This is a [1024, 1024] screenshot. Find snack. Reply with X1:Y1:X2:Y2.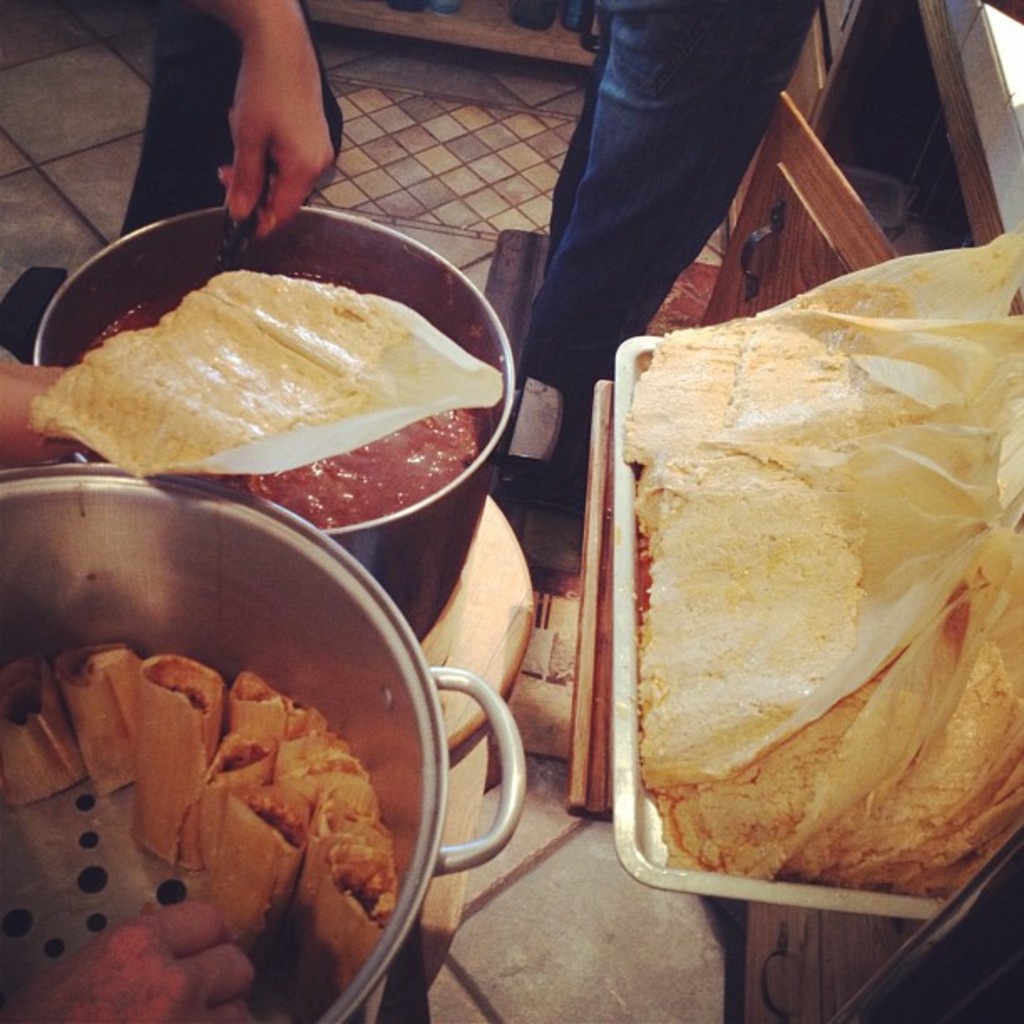
0:646:397:984.
